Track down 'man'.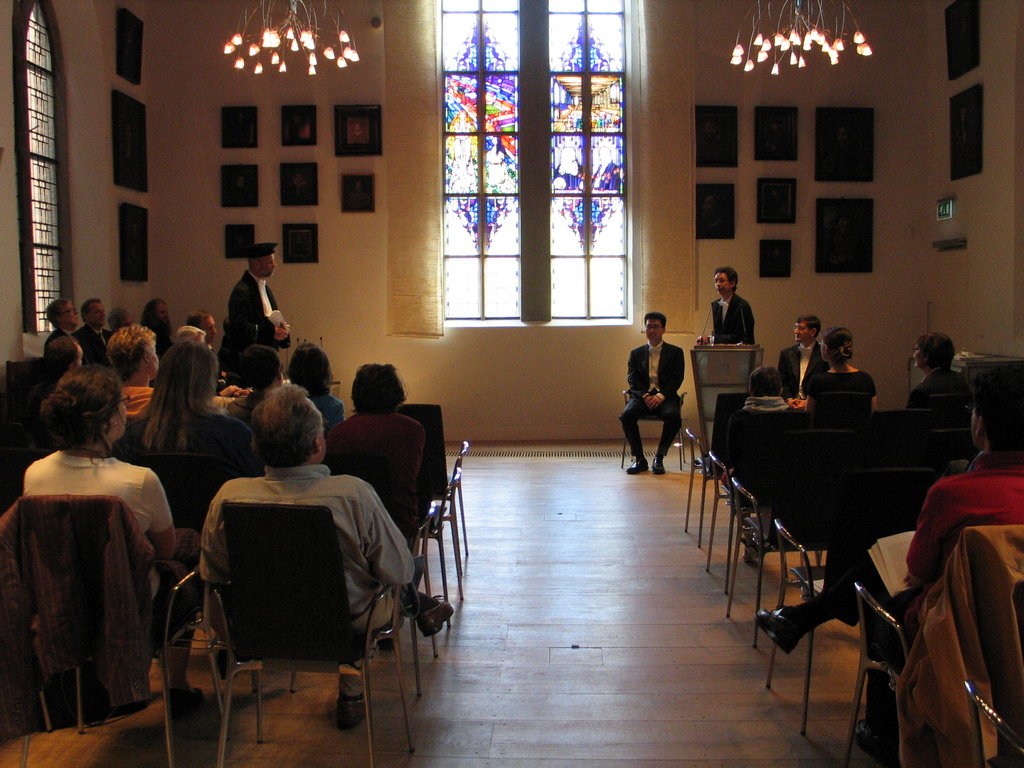
Tracked to <box>74,301,114,360</box>.
